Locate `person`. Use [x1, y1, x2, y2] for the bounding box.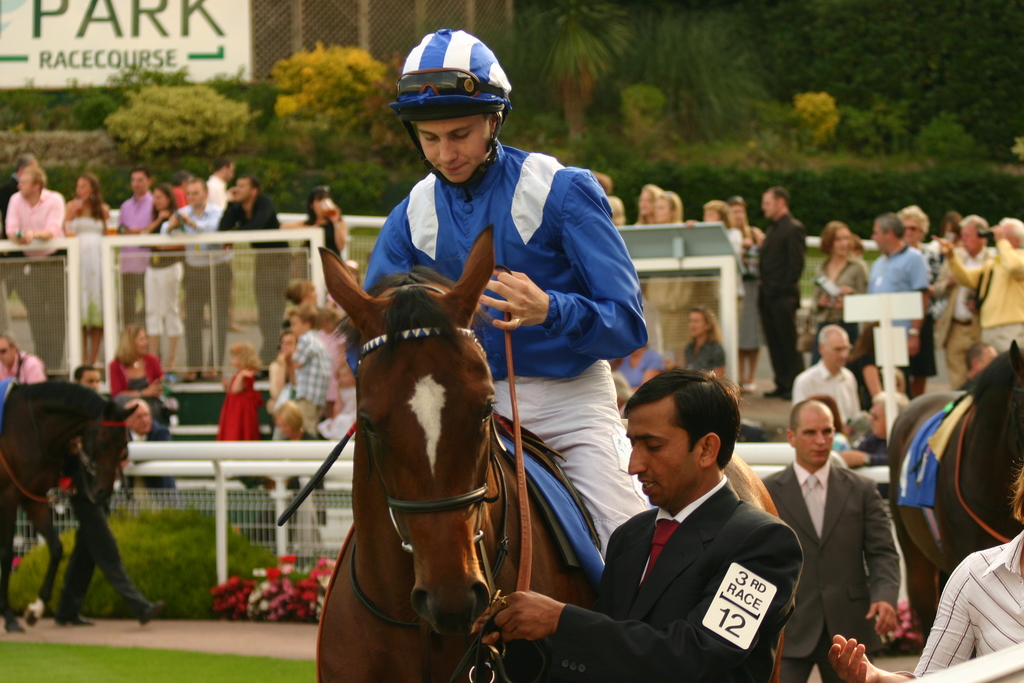
[765, 407, 893, 682].
